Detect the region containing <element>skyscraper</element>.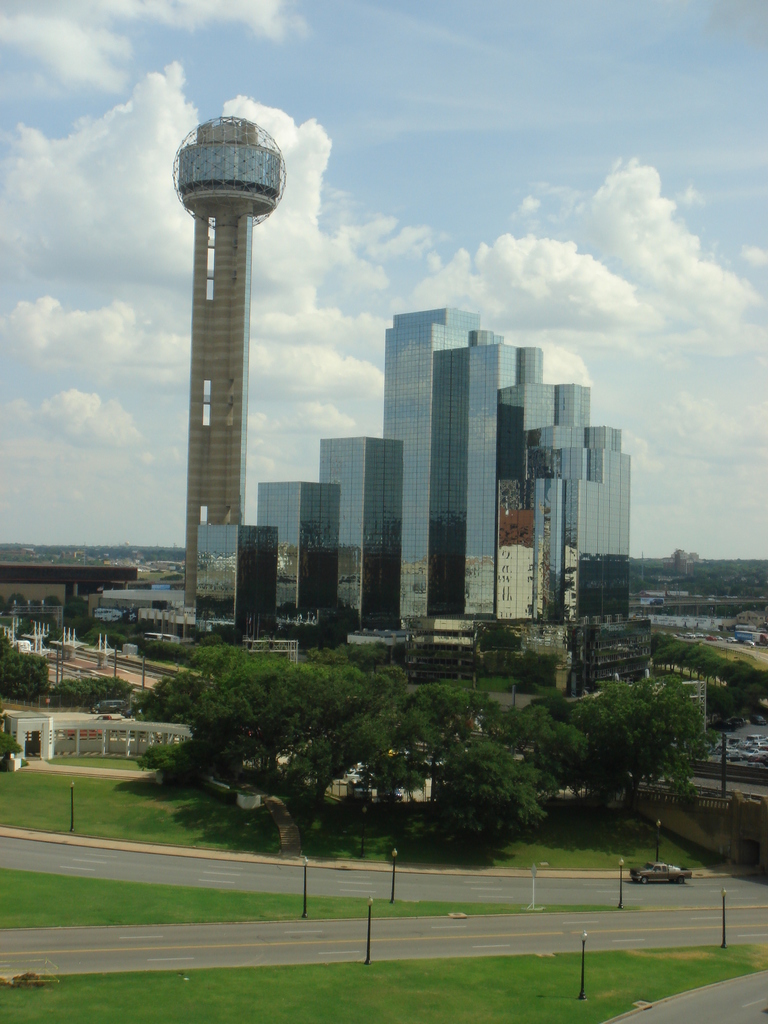
<region>313, 434, 418, 625</region>.
